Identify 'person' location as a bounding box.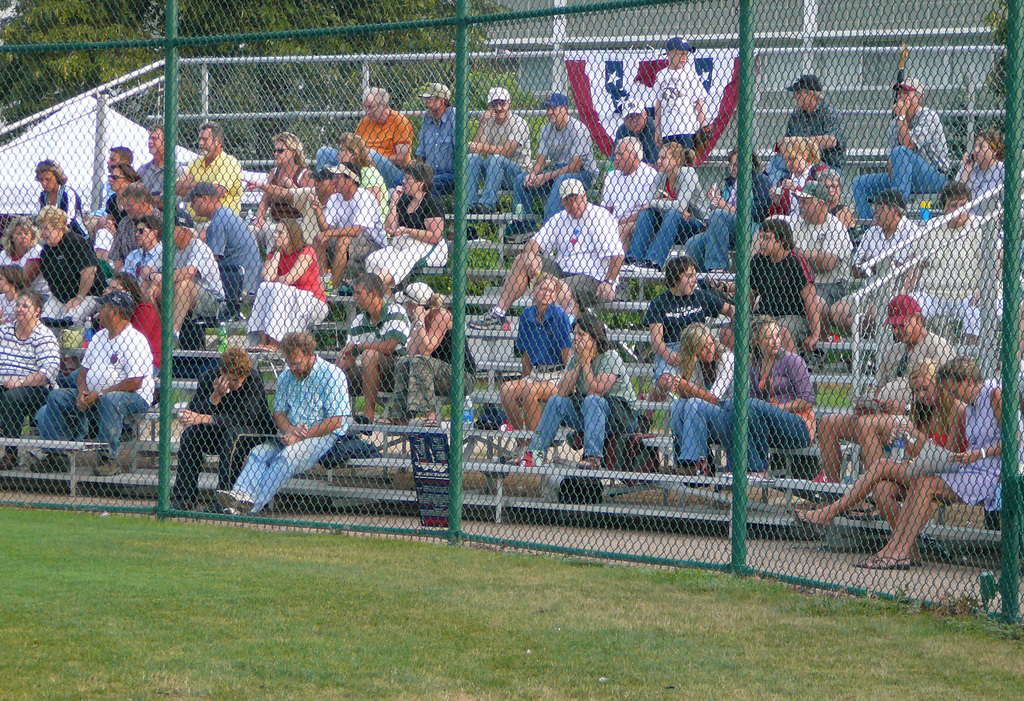
[327, 161, 402, 286].
